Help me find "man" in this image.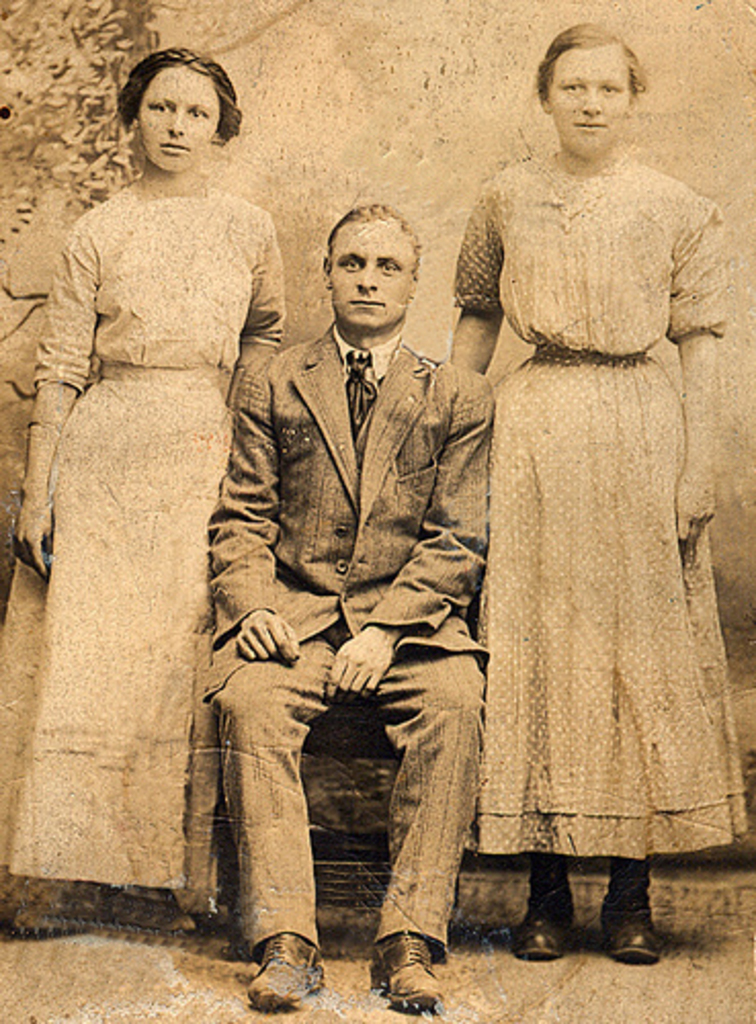
Found it: 203, 197, 492, 1016.
